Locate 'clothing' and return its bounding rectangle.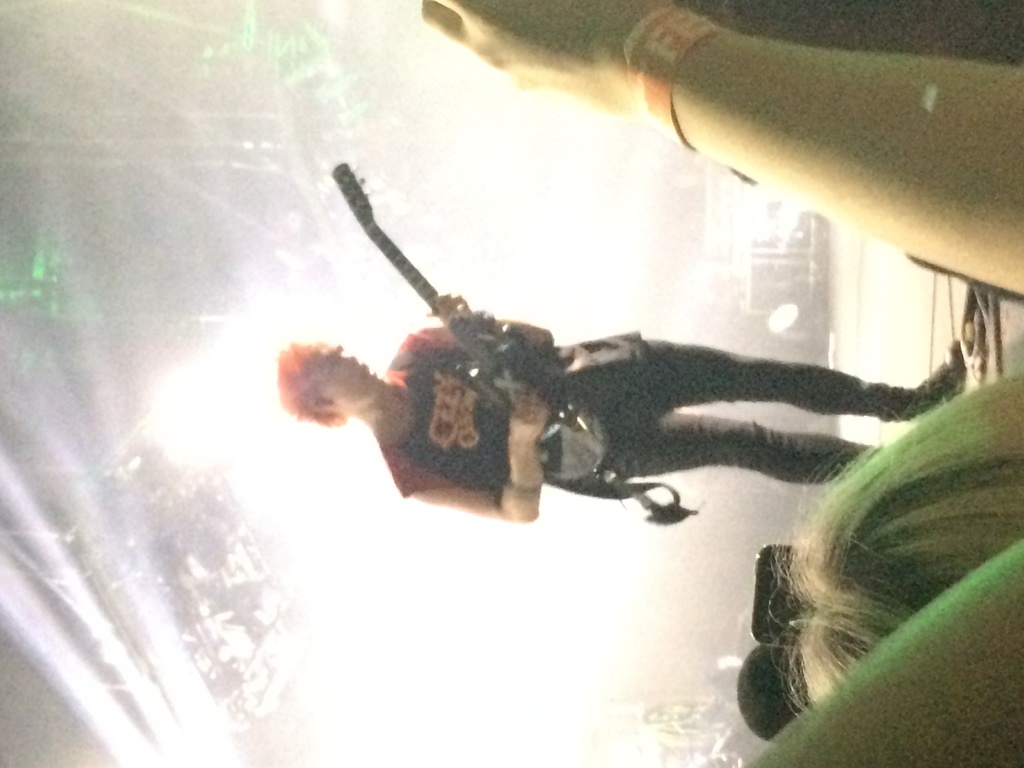
rect(375, 321, 925, 502).
